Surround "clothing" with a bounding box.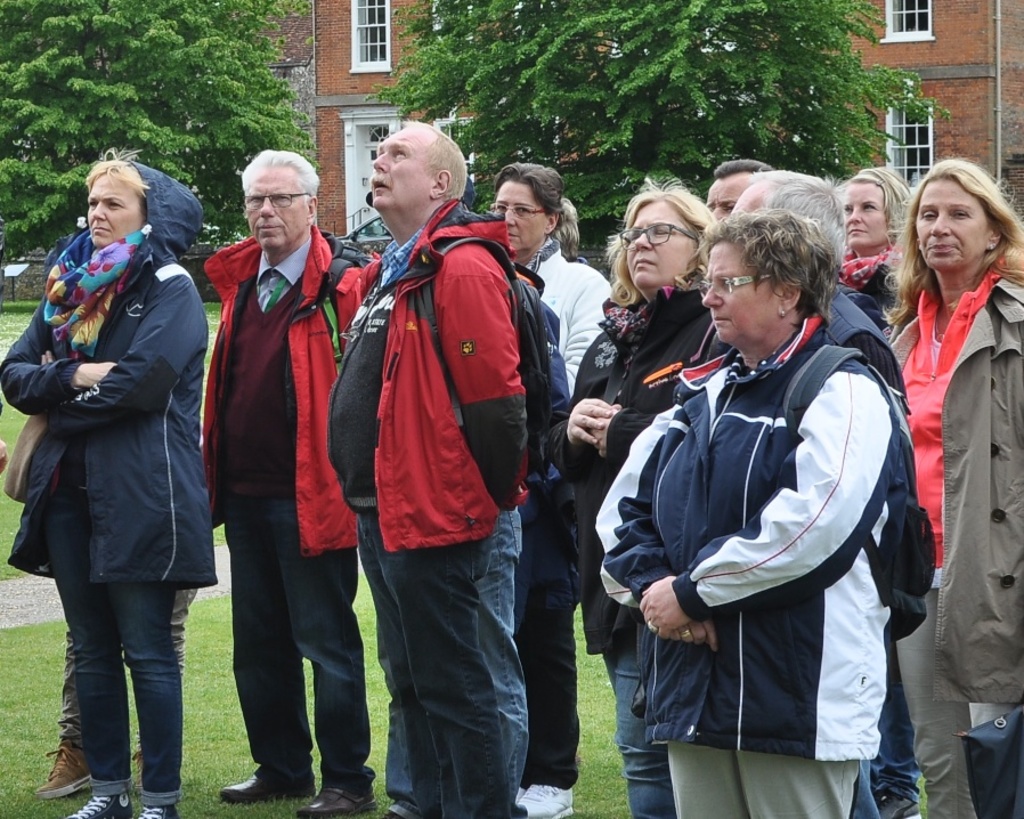
509,237,618,789.
